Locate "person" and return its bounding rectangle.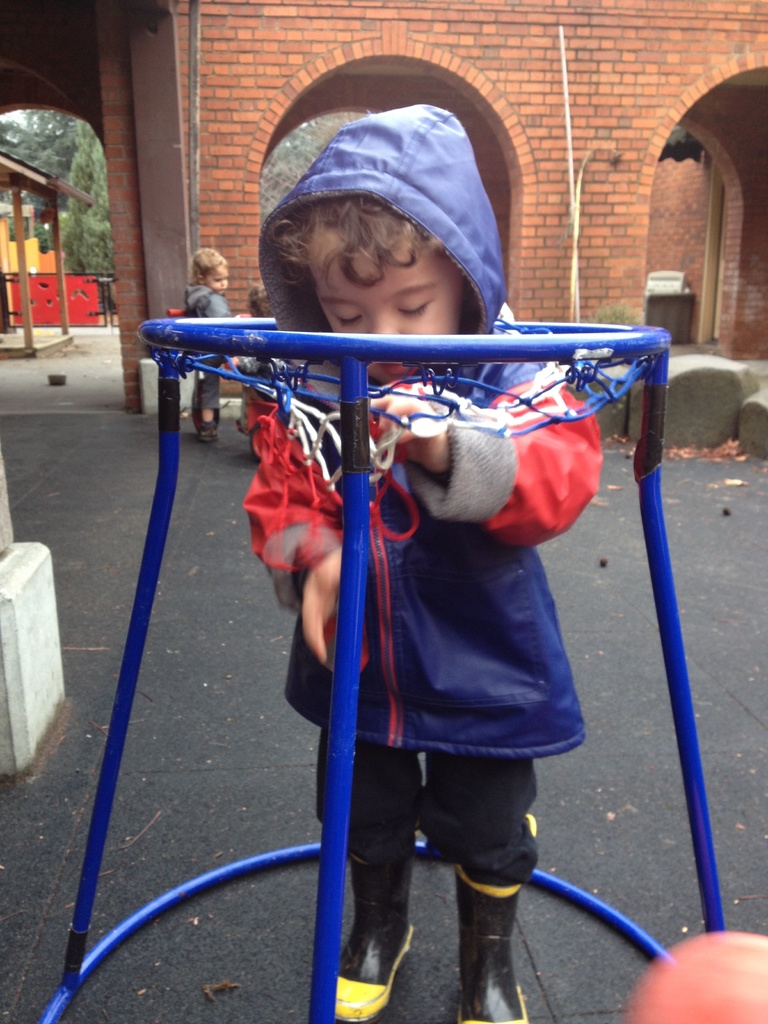
<bbox>204, 73, 633, 994</bbox>.
